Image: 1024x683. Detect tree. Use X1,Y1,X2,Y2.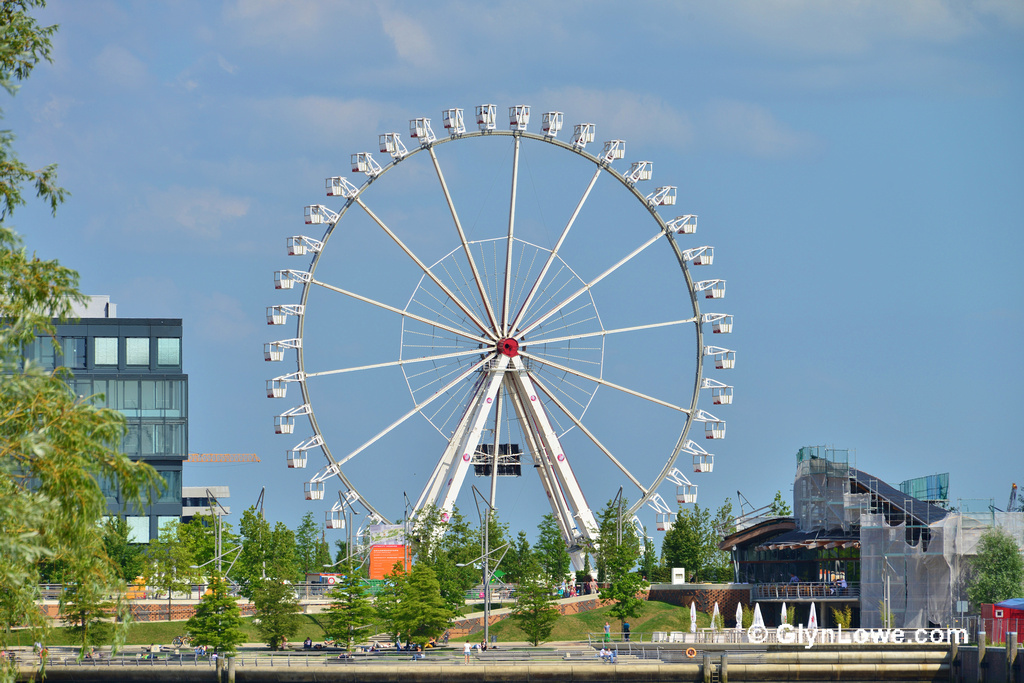
363,562,413,651.
